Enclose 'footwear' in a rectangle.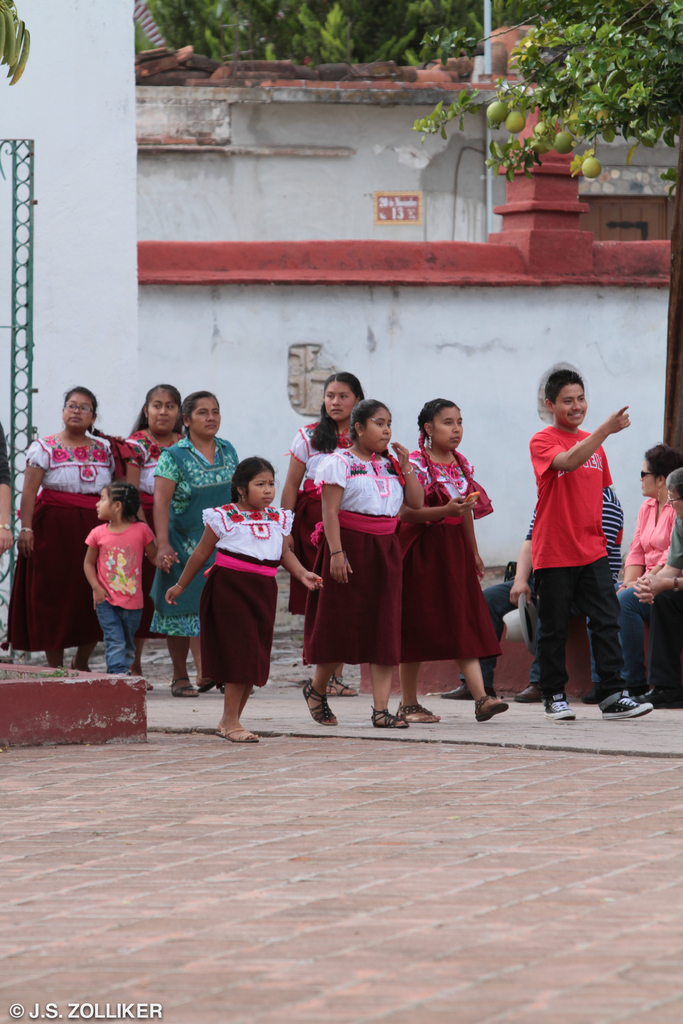
x1=545, y1=690, x2=575, y2=721.
